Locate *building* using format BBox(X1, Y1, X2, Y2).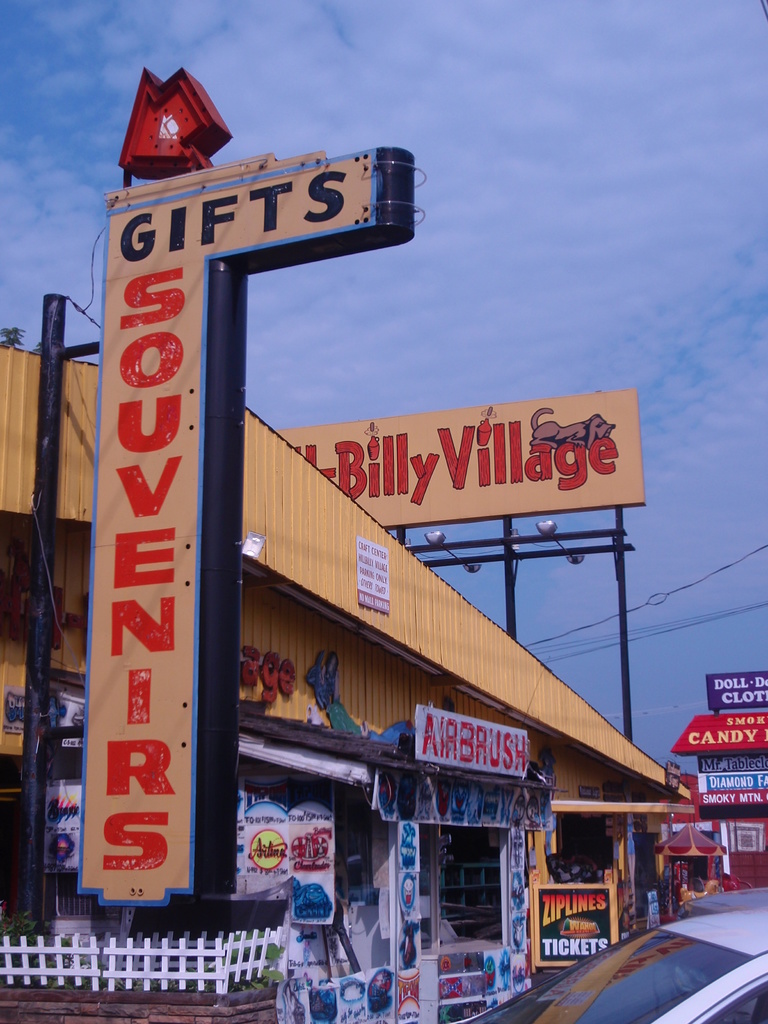
BBox(674, 673, 767, 889).
